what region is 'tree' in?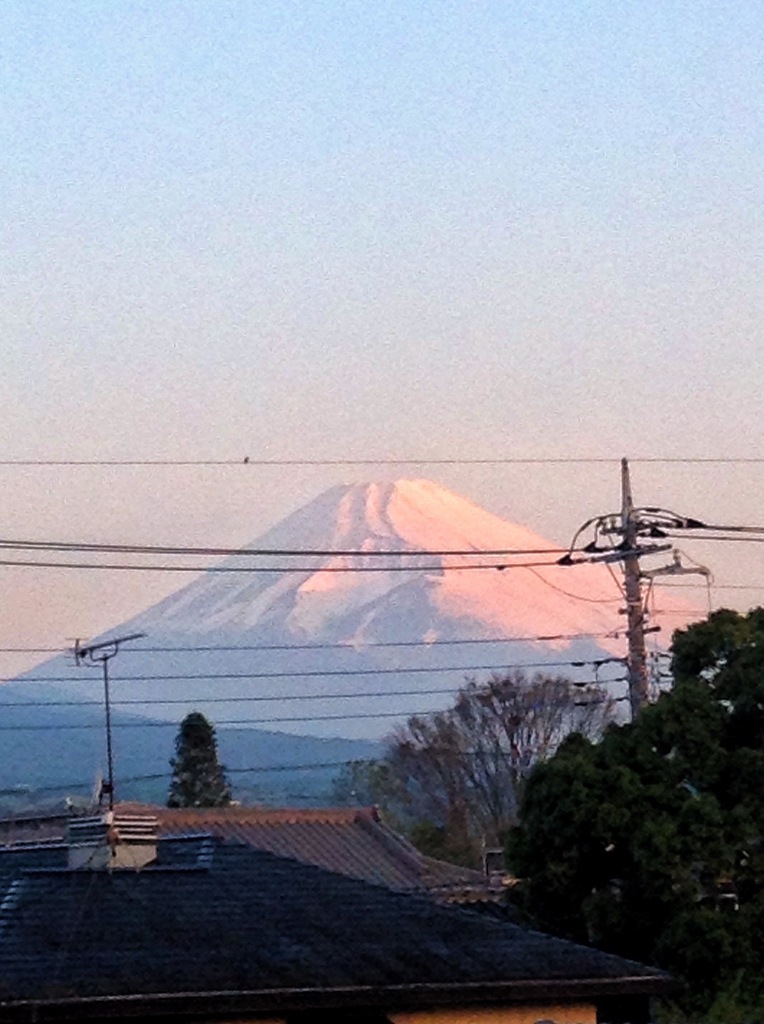
(left=152, top=707, right=231, bottom=818).
